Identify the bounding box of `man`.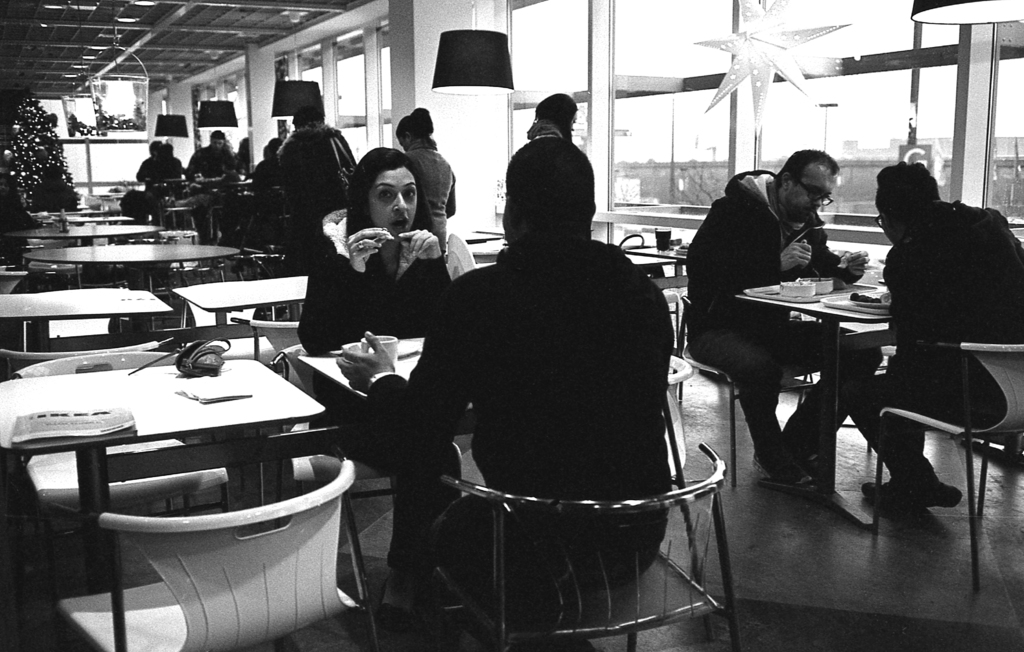
[332,133,684,646].
